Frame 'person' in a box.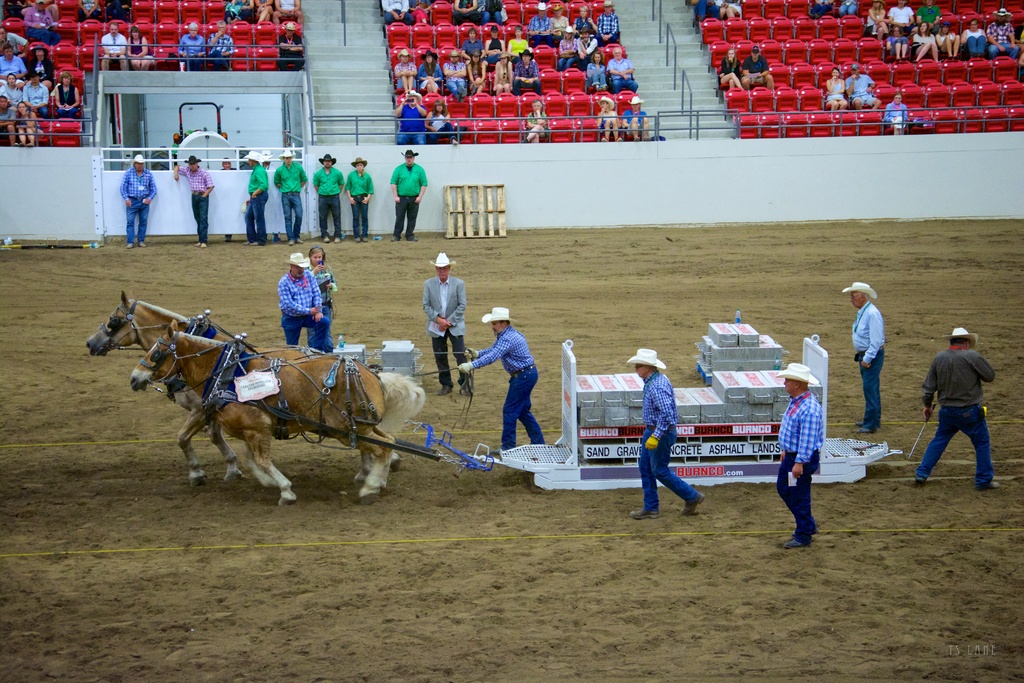
detection(105, 0, 134, 22).
